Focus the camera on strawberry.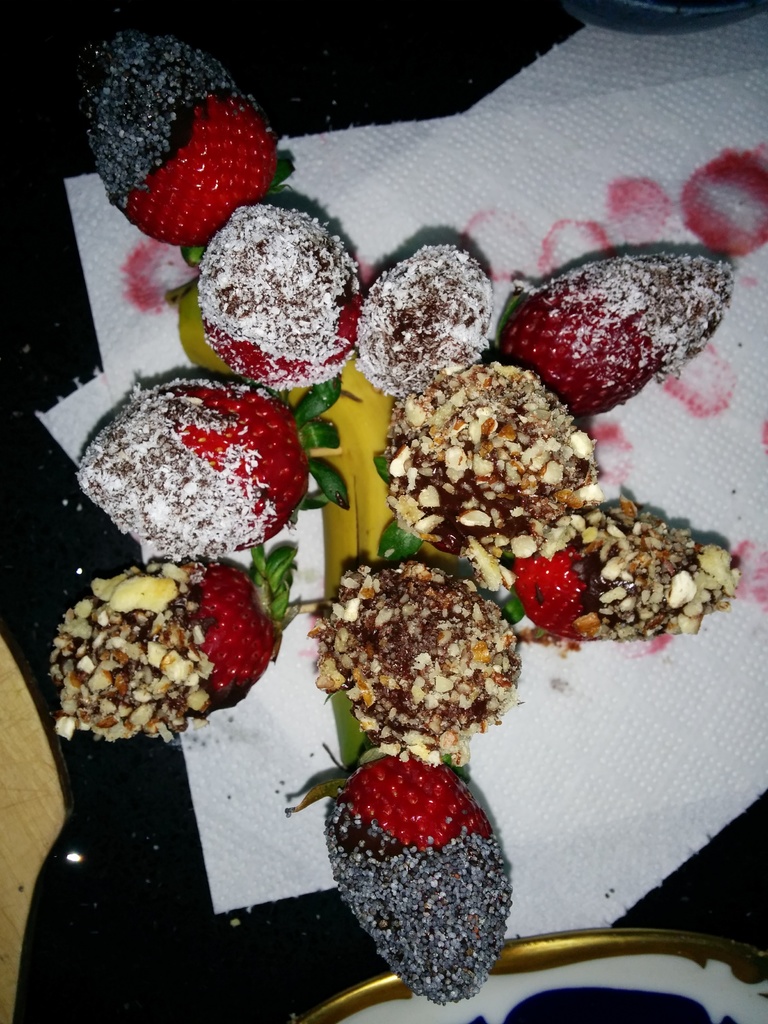
Focus region: x1=29 y1=538 x2=297 y2=748.
